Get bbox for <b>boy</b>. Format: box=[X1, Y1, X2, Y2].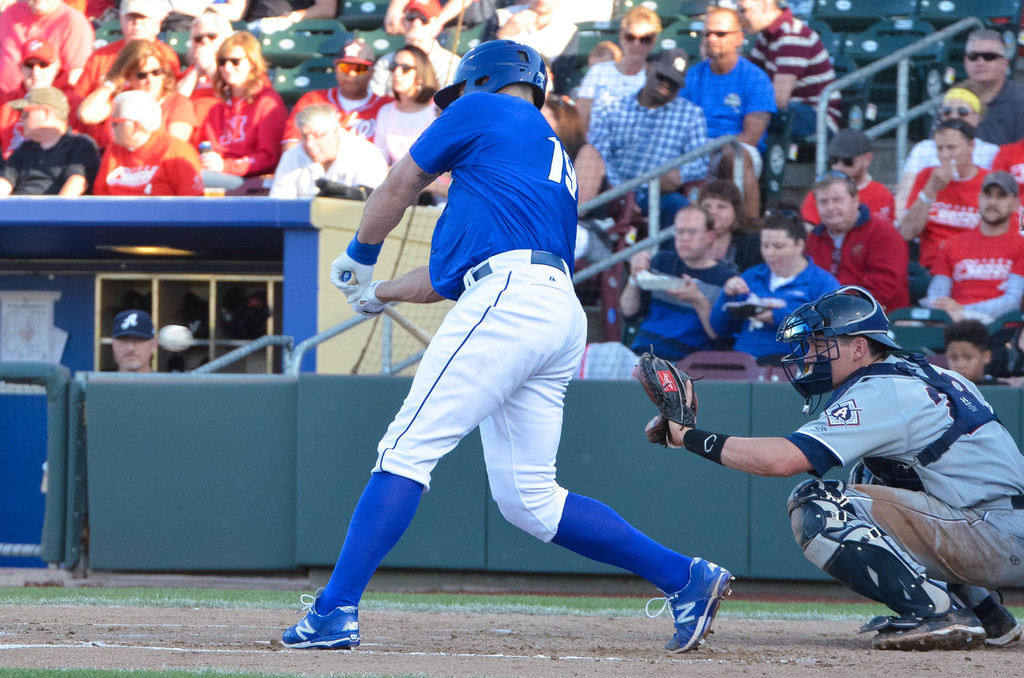
box=[278, 38, 736, 656].
